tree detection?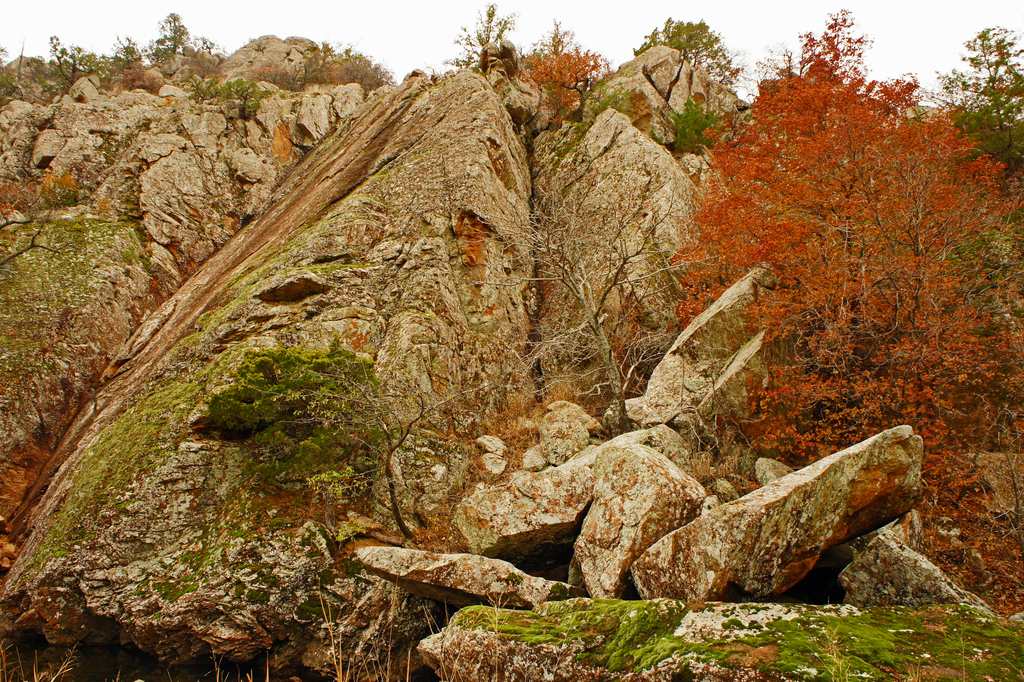
pyautogui.locateOnScreen(531, 17, 614, 118)
